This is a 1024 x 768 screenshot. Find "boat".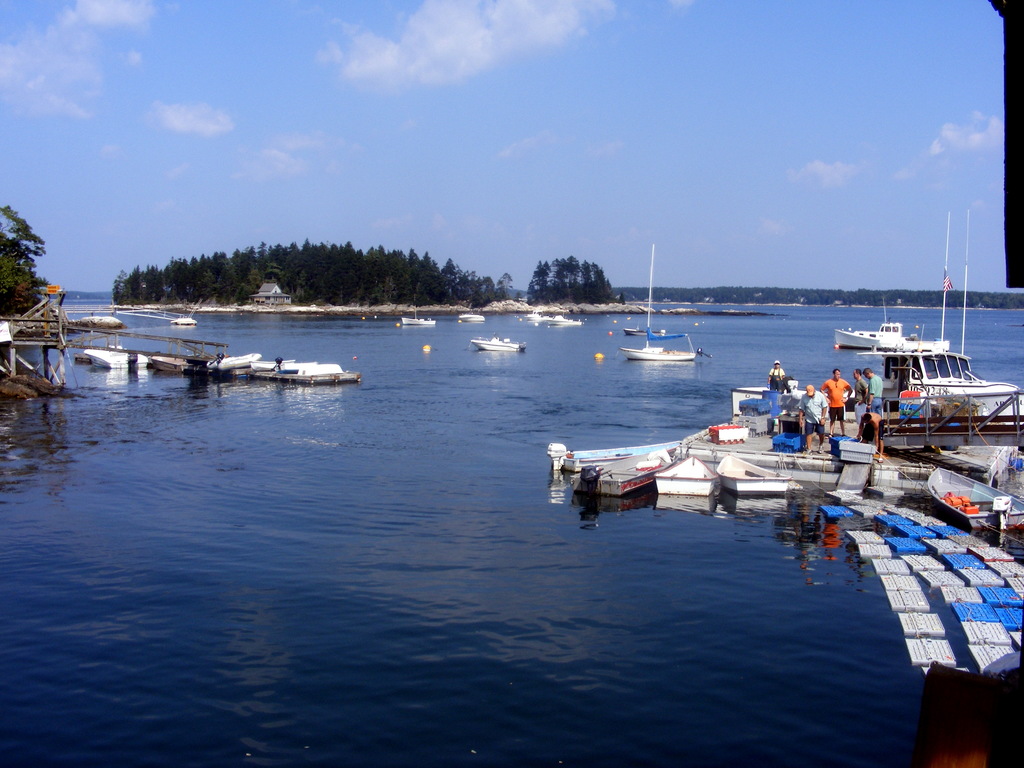
Bounding box: [928,462,1023,555].
